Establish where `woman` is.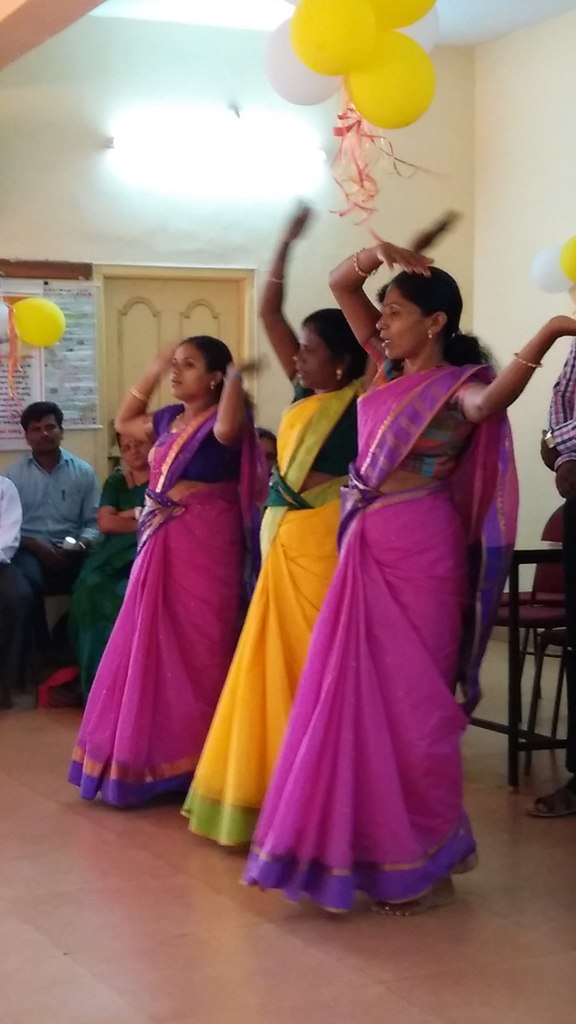
Established at (245,230,575,919).
